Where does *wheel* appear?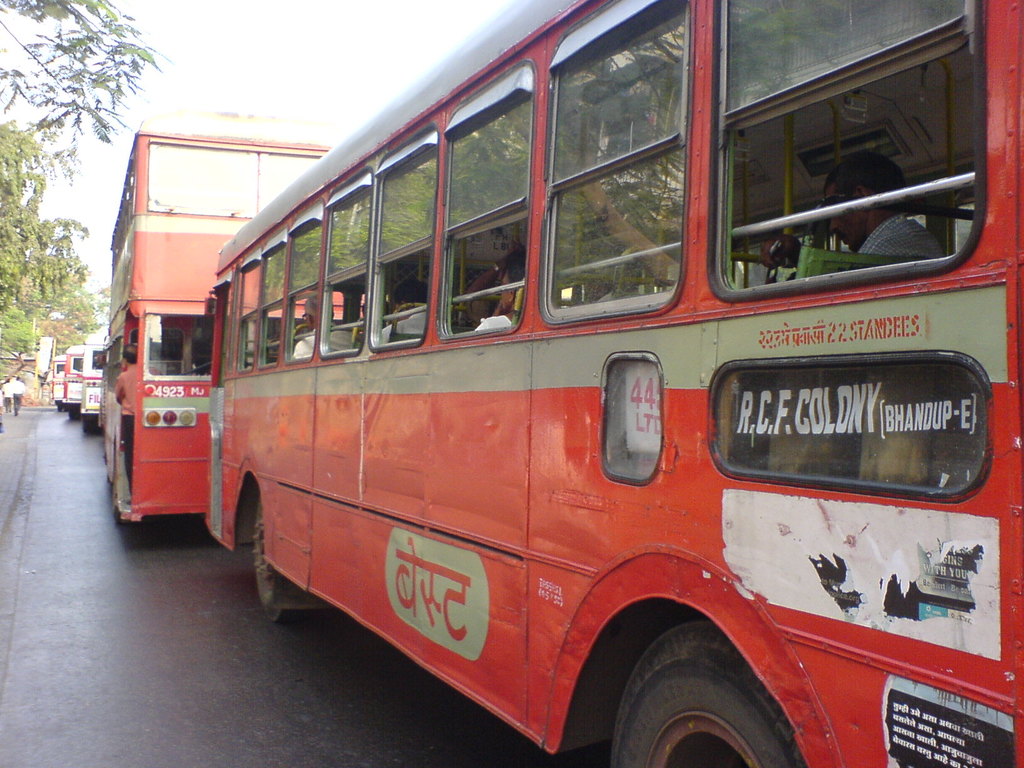
Appears at box(253, 495, 314, 627).
